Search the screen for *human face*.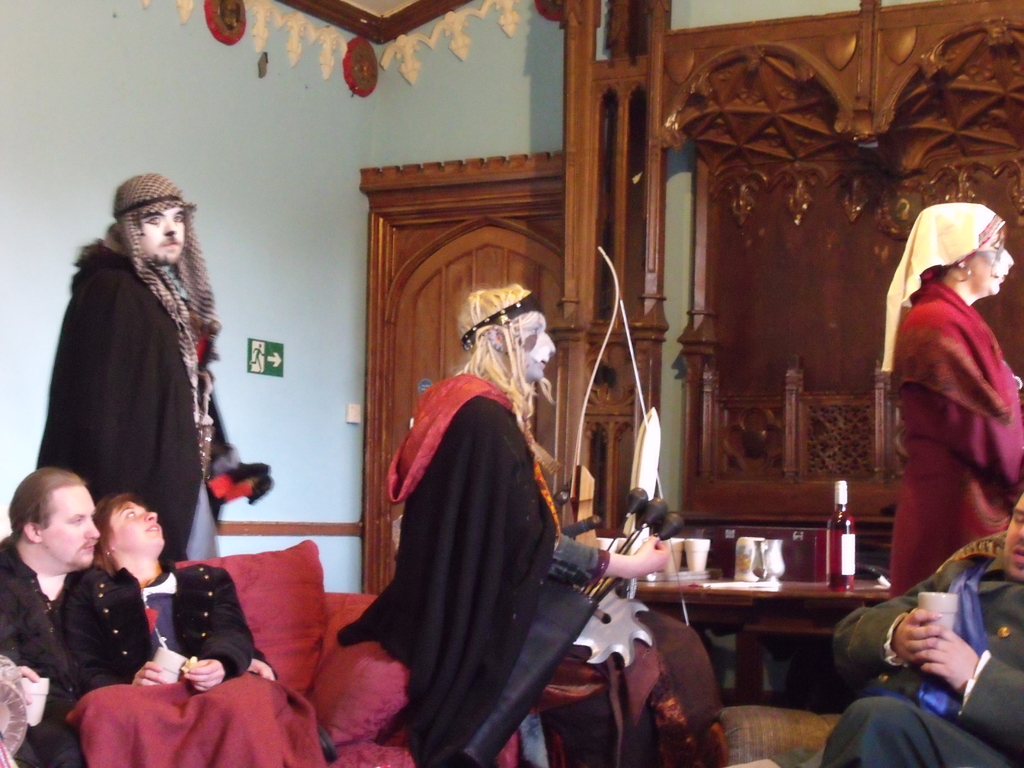
Found at (1003, 497, 1023, 582).
